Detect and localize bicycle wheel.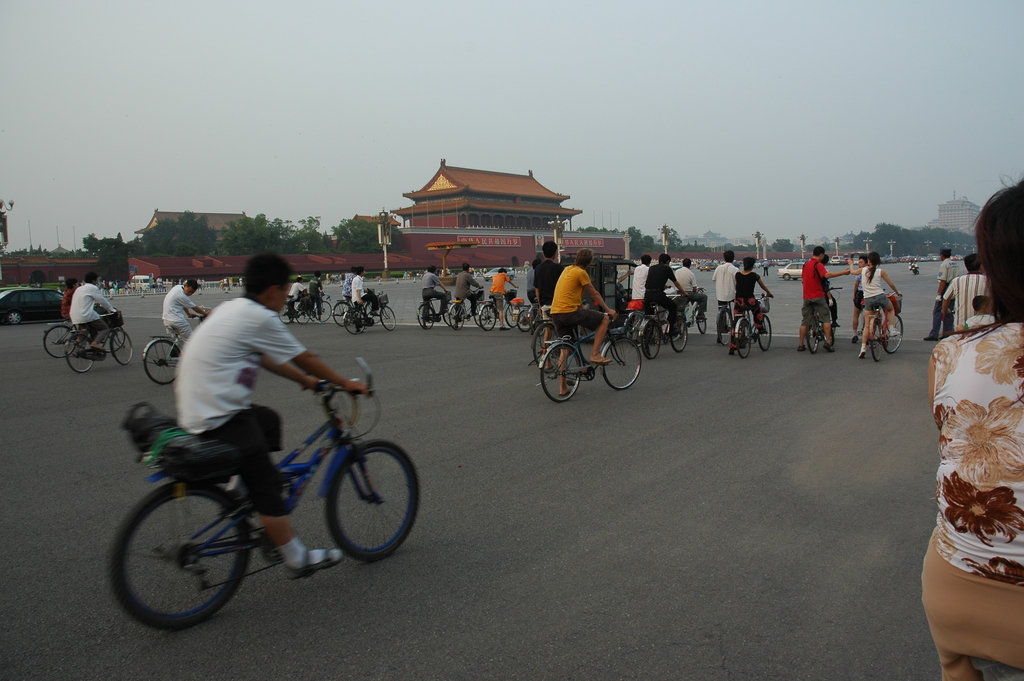
Localized at crop(144, 338, 181, 386).
